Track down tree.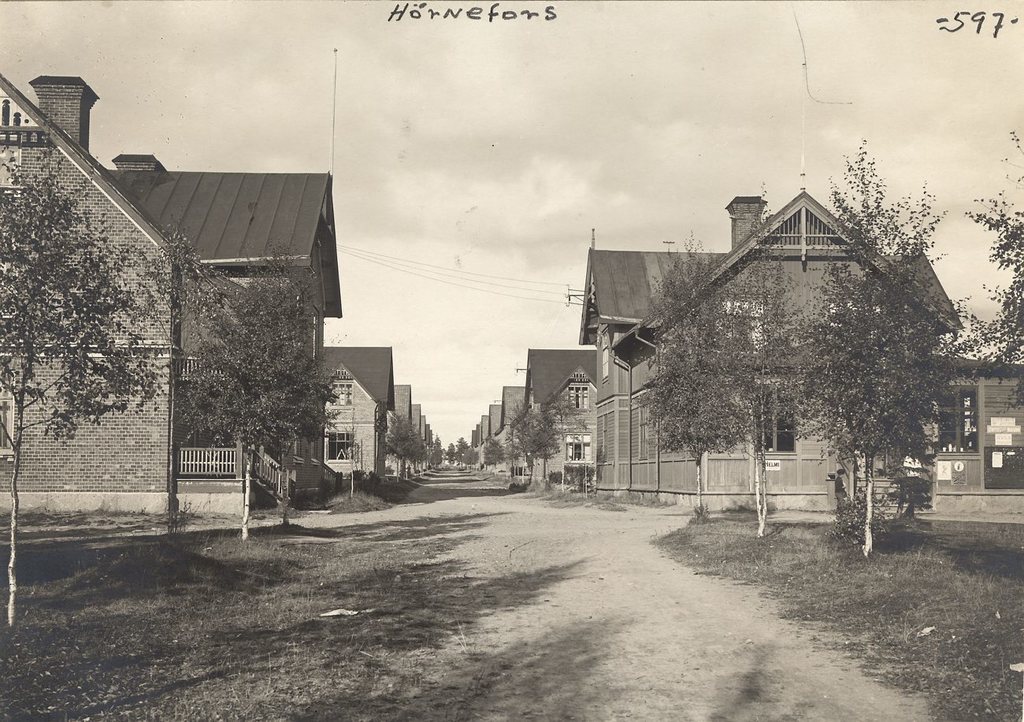
Tracked to x1=748, y1=134, x2=1009, y2=560.
